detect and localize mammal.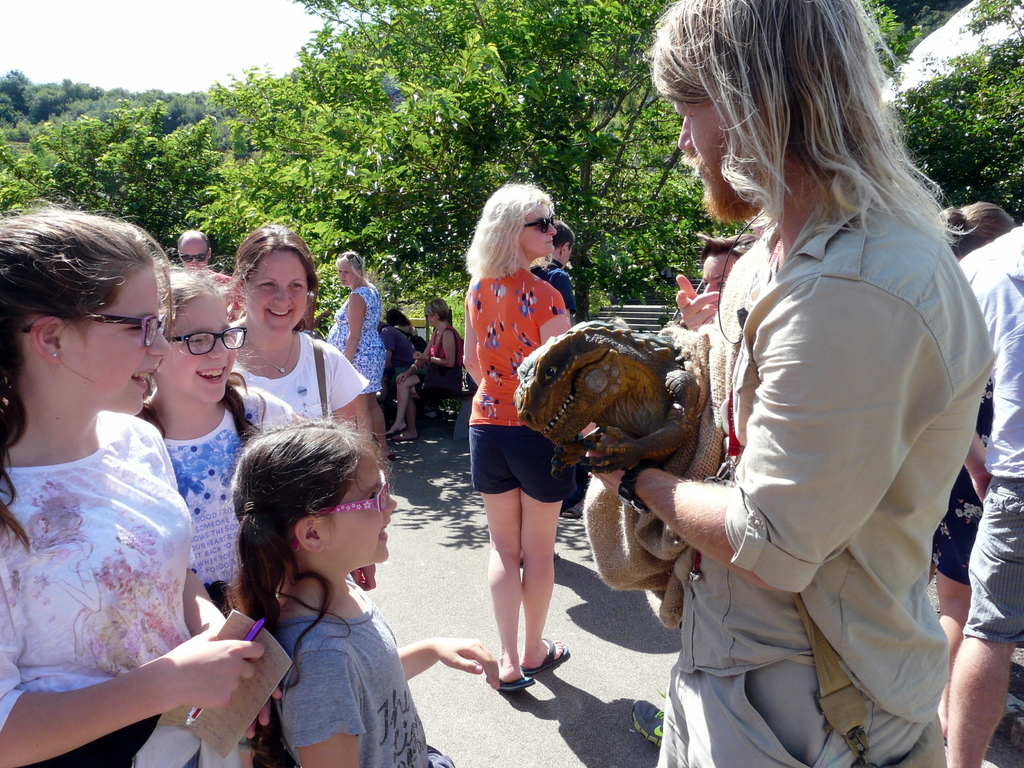
Localized at pyautogui.locateOnScreen(139, 260, 326, 616).
